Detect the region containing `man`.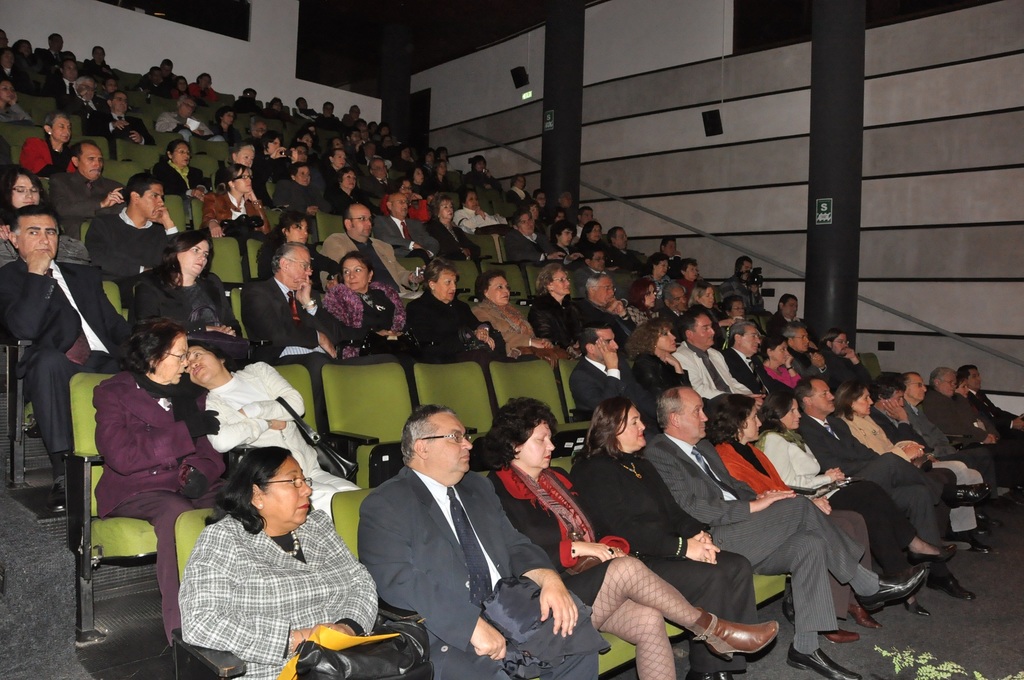
left=379, top=198, right=443, bottom=254.
